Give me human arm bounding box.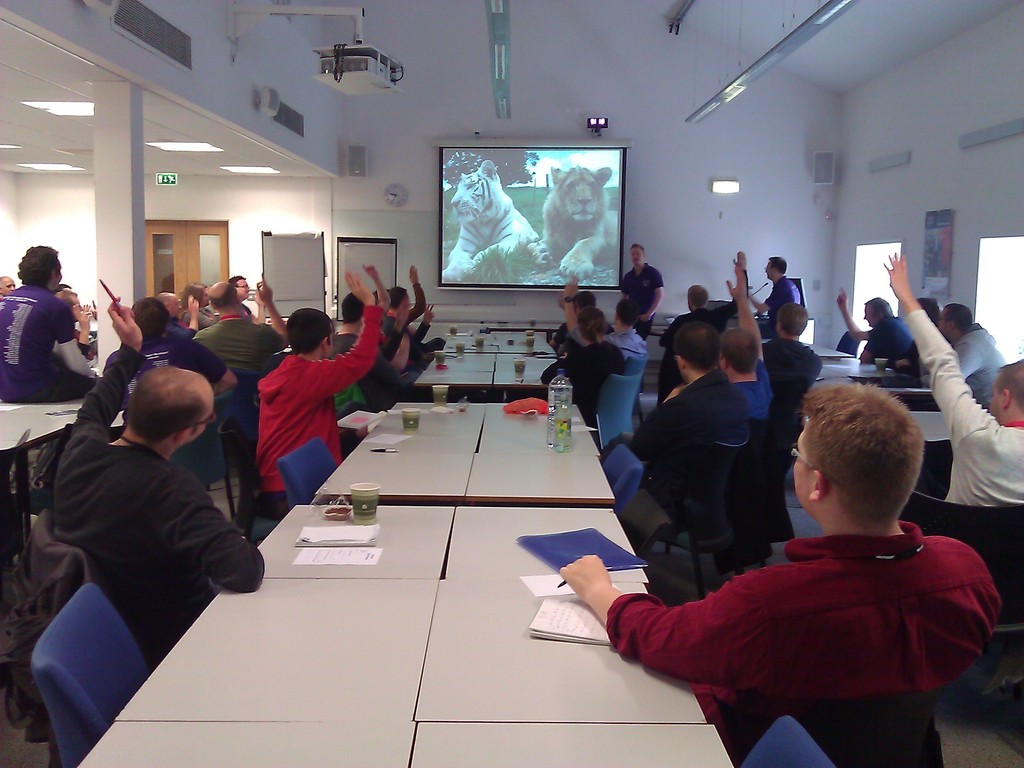
[938,331,986,395].
